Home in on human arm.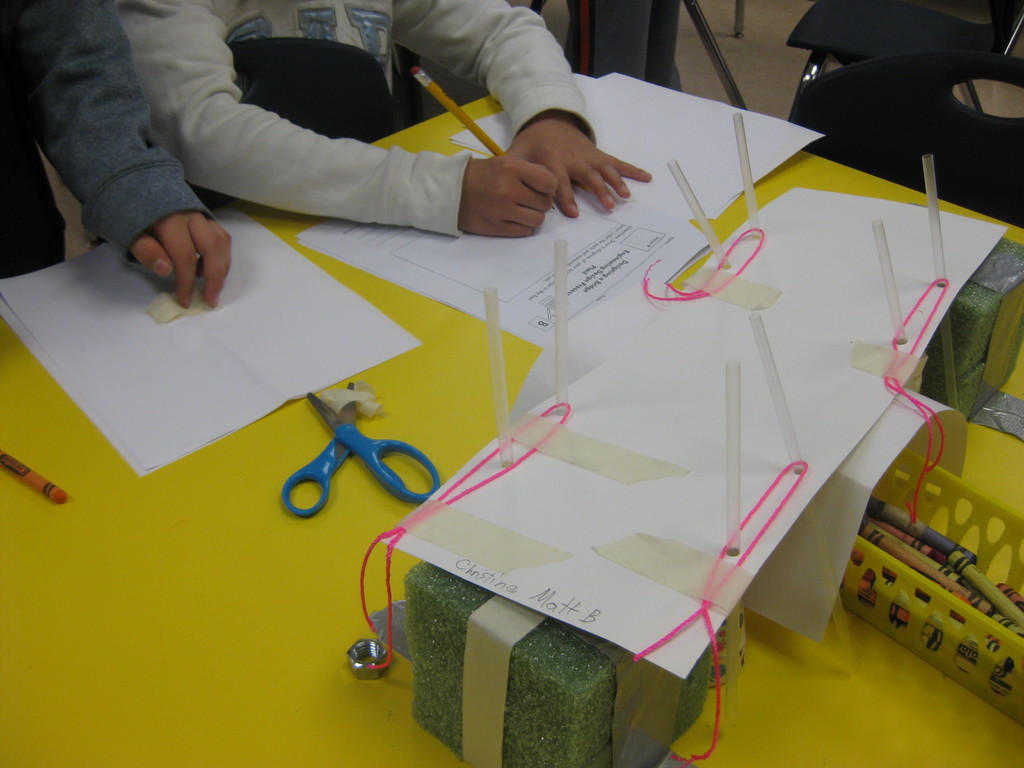
Homed in at 401 0 663 233.
